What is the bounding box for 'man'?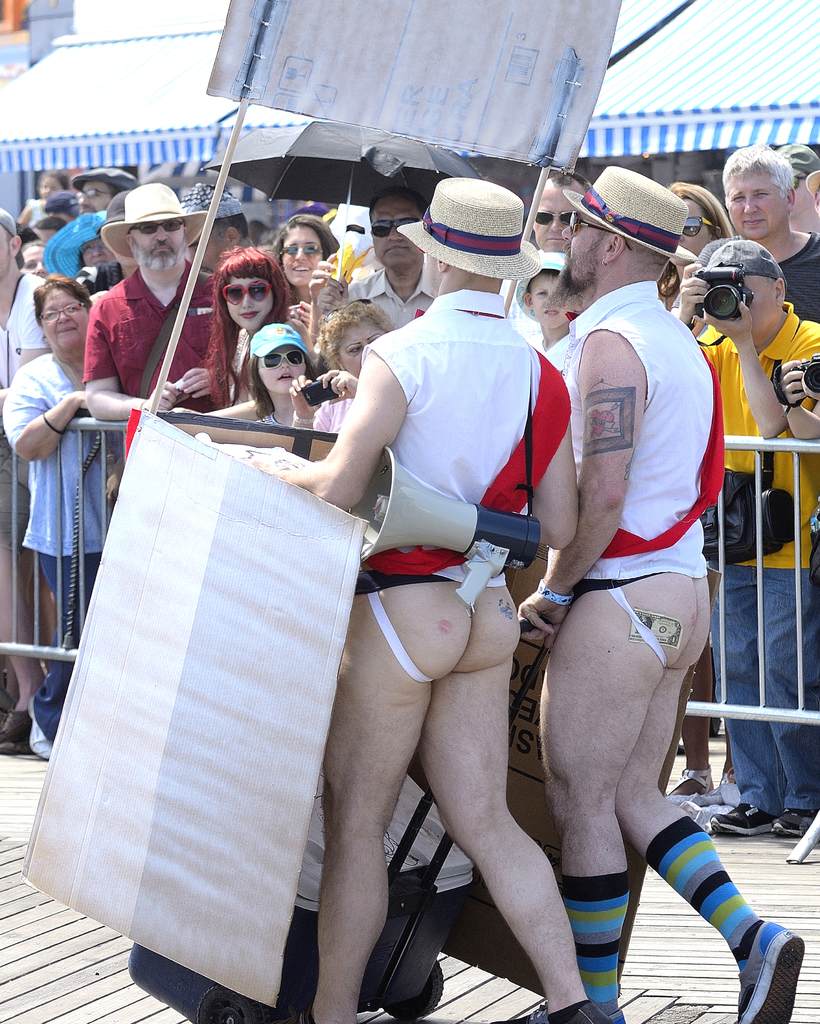
723/143/819/328.
